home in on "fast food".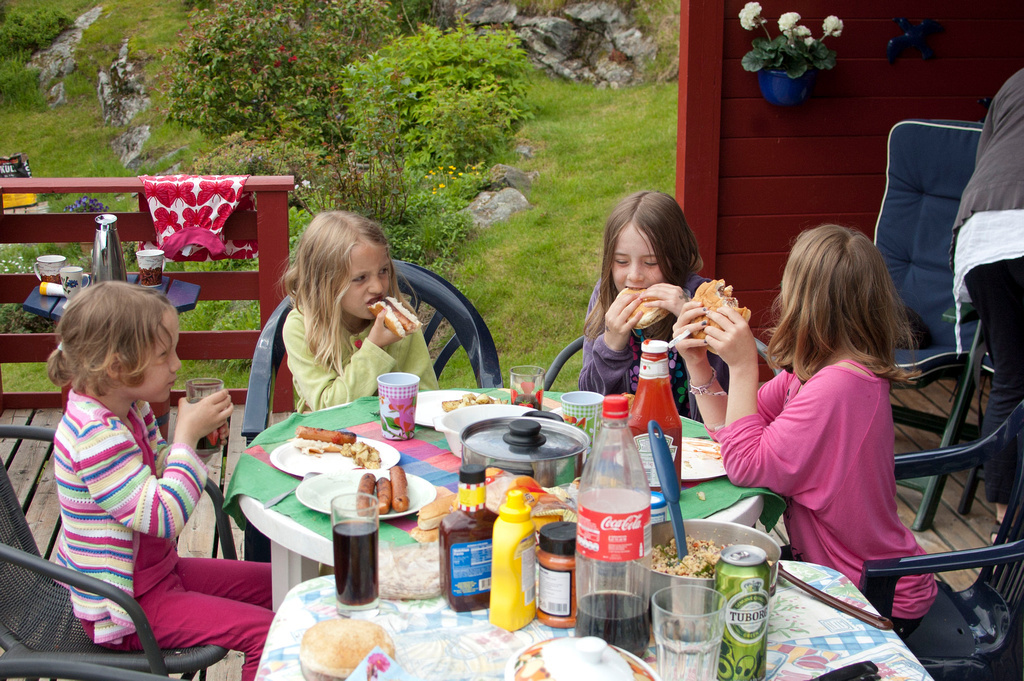
Homed in at (374, 474, 394, 513).
